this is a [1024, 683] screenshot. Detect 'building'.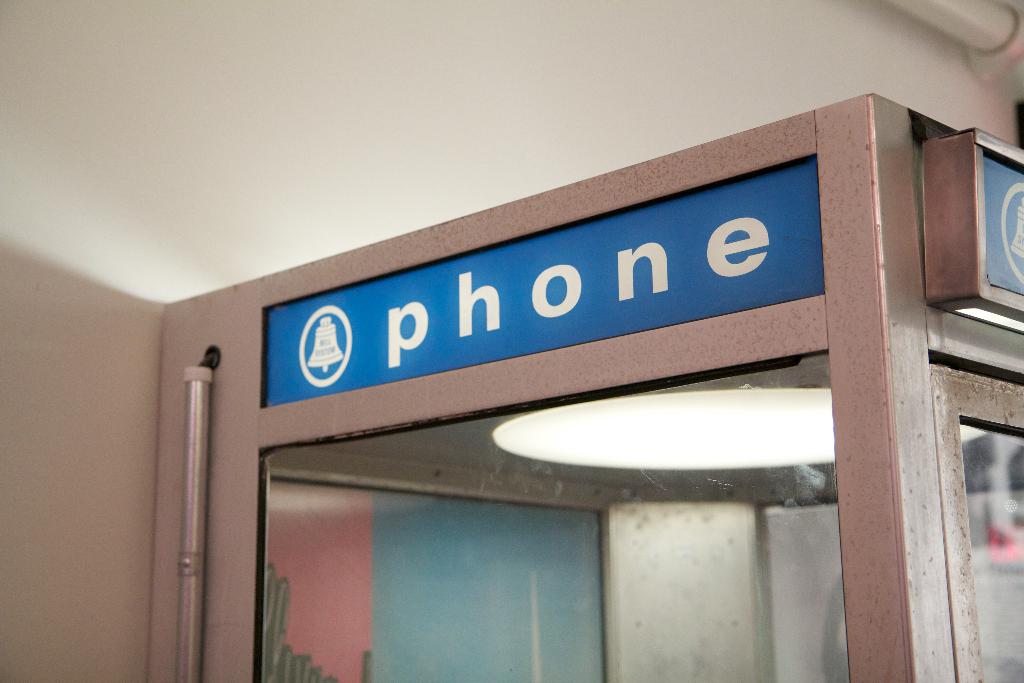
0, 0, 1023, 682.
